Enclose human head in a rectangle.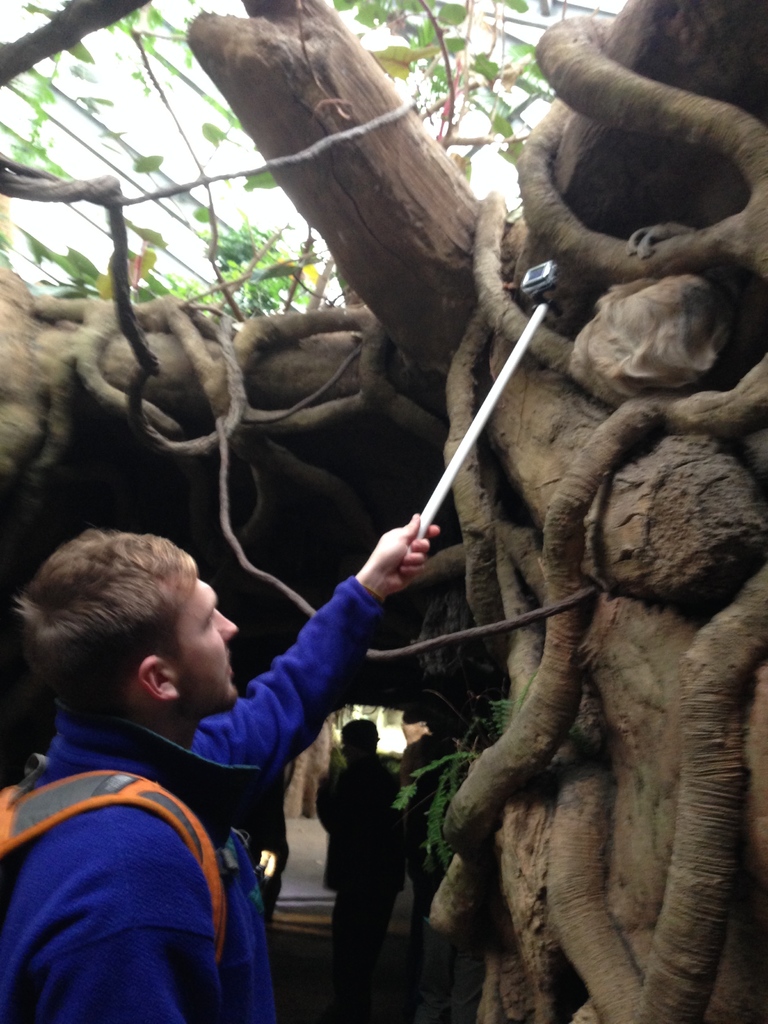
{"left": 19, "top": 524, "right": 258, "bottom": 751}.
